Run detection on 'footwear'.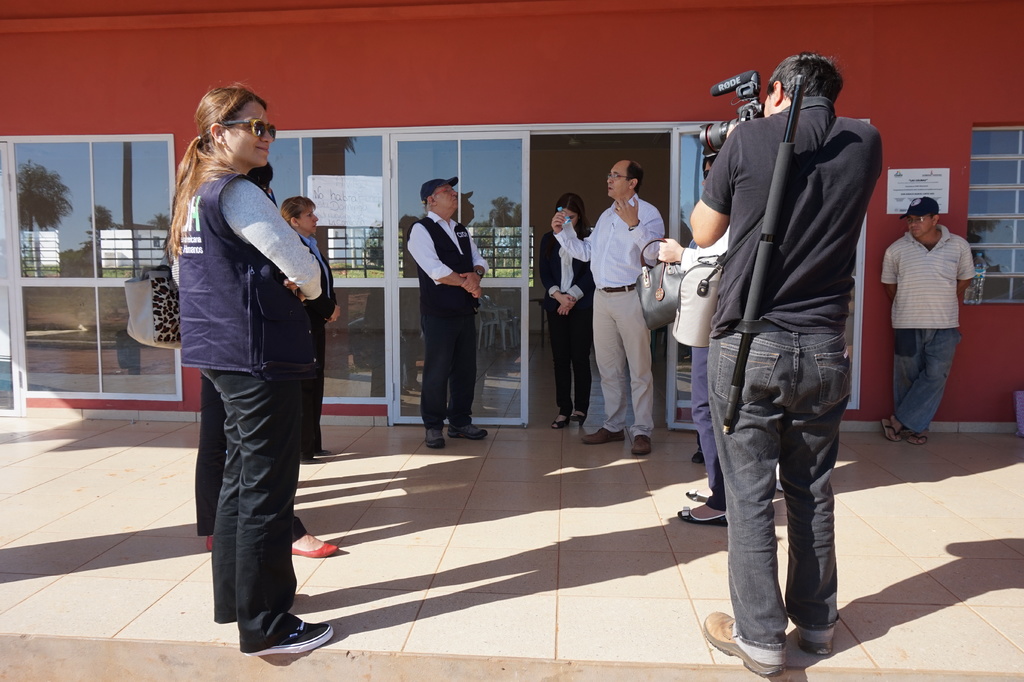
Result: x1=550, y1=413, x2=572, y2=430.
